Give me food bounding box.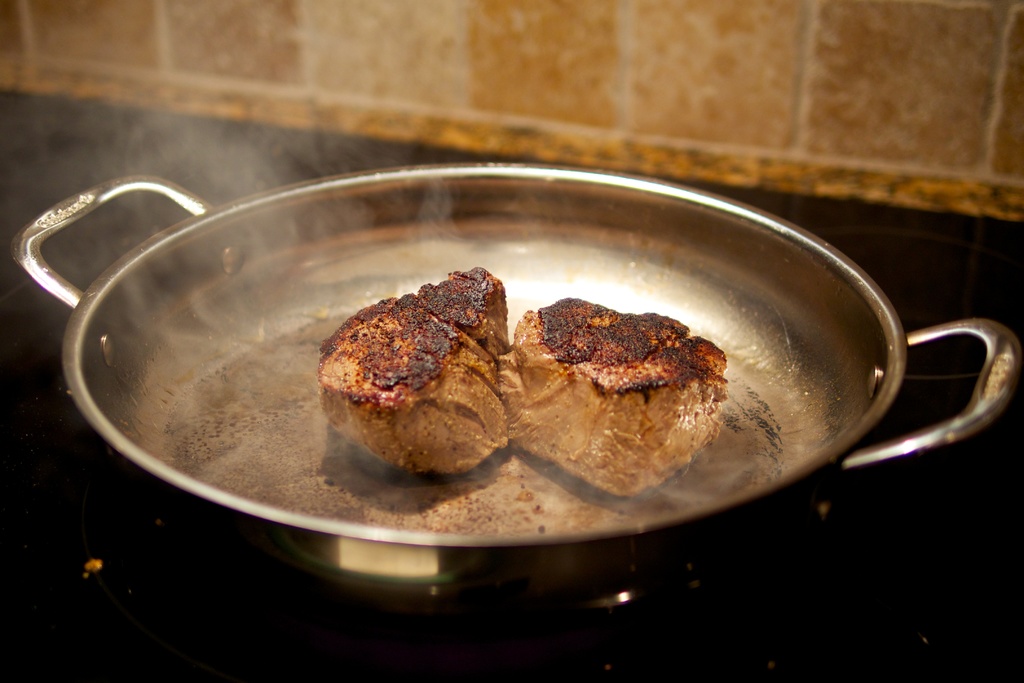
499, 295, 728, 493.
